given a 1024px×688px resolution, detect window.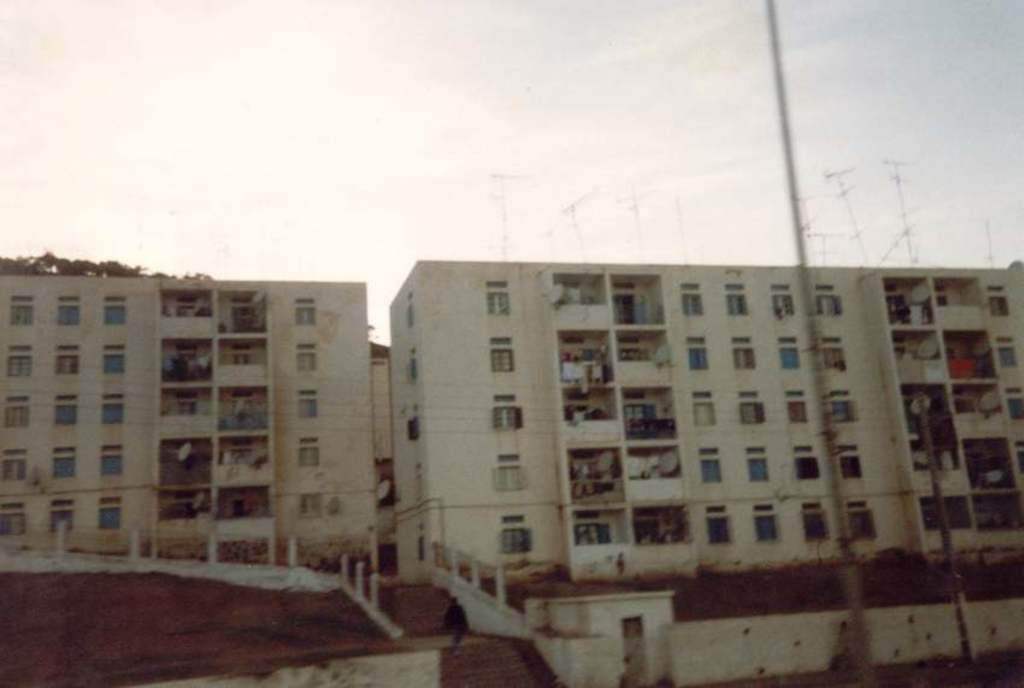
detection(798, 453, 822, 477).
